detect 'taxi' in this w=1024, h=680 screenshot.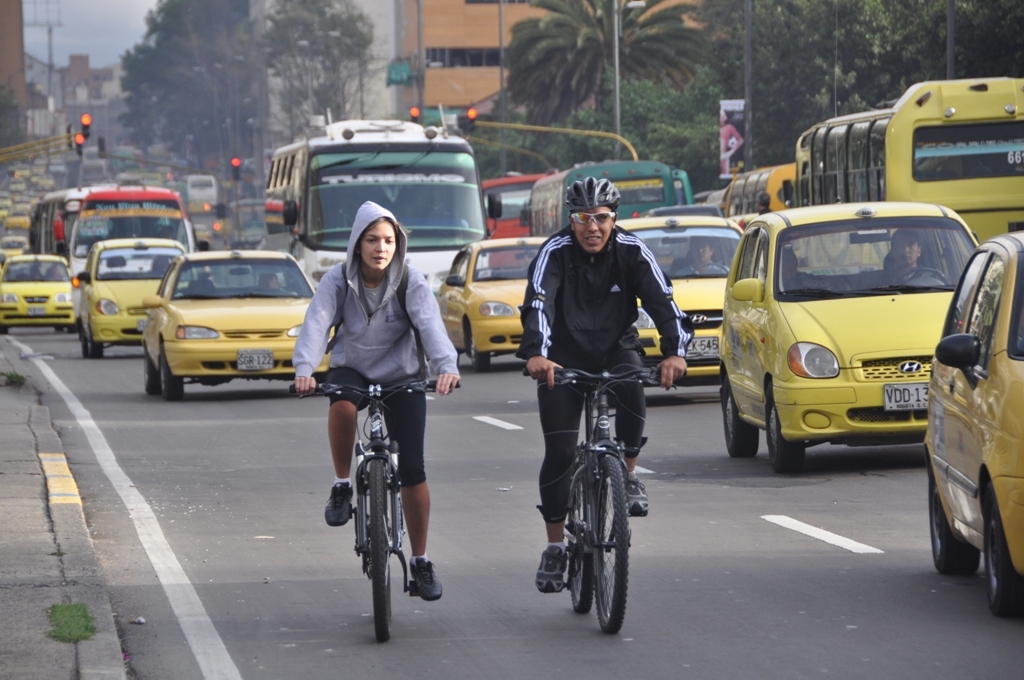
Detection: [x1=68, y1=234, x2=191, y2=352].
